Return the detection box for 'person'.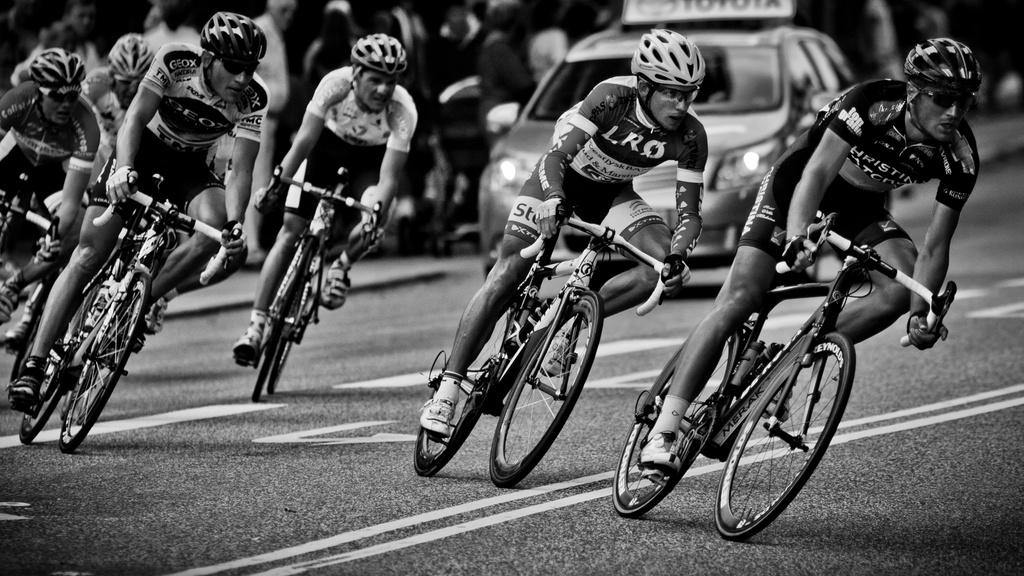
39:39:166:285.
